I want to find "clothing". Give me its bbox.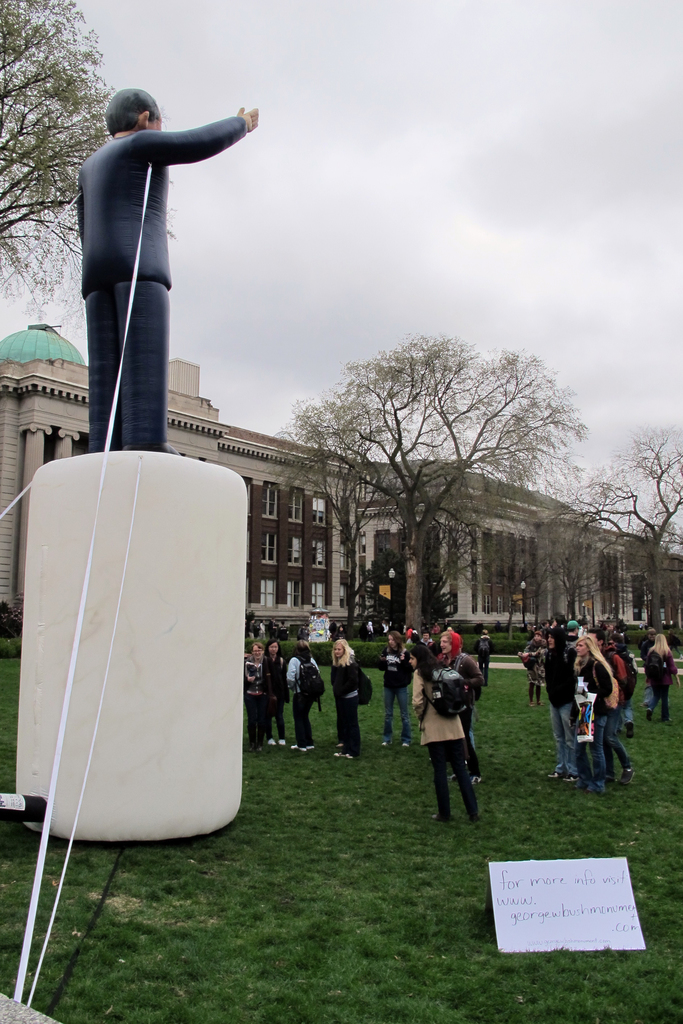
BBox(634, 647, 682, 721).
